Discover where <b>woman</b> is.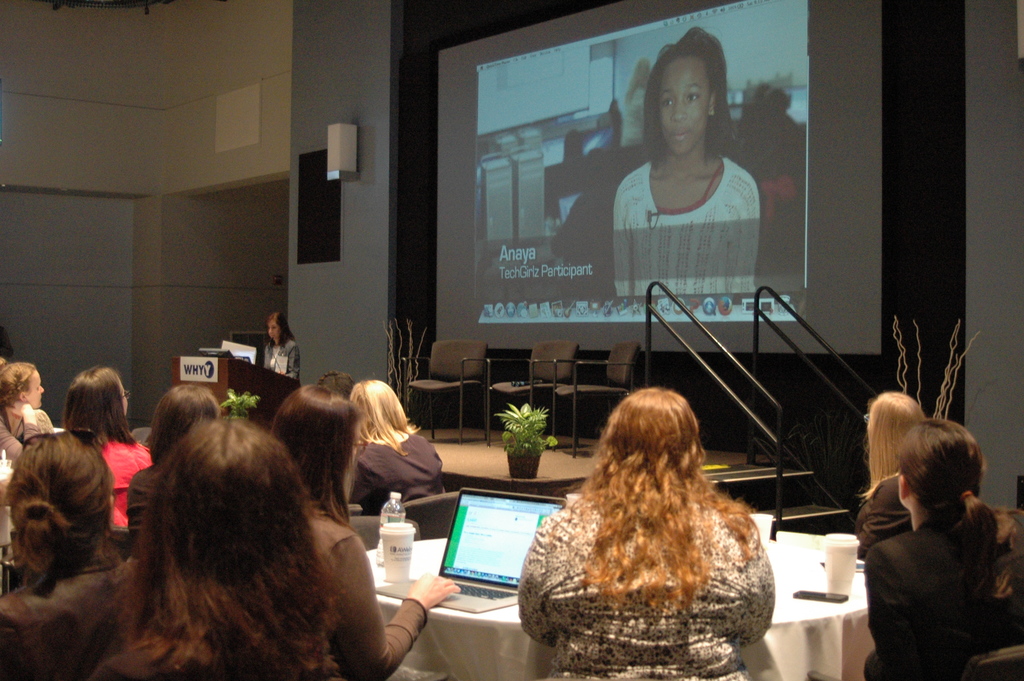
Discovered at <region>0, 428, 149, 680</region>.
